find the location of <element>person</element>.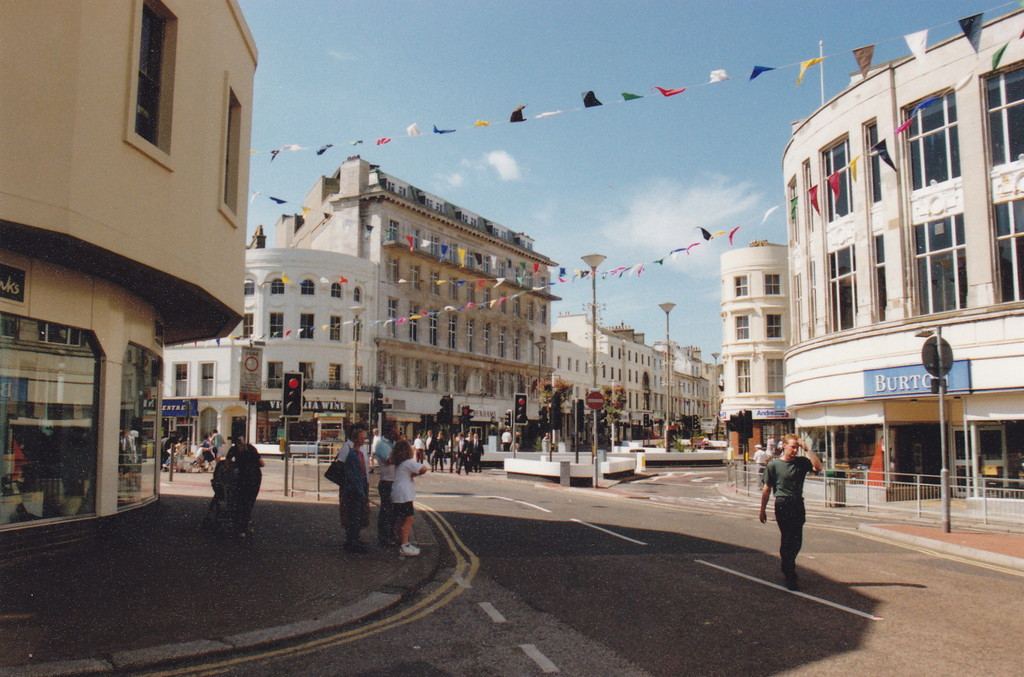
Location: bbox=(509, 429, 522, 452).
